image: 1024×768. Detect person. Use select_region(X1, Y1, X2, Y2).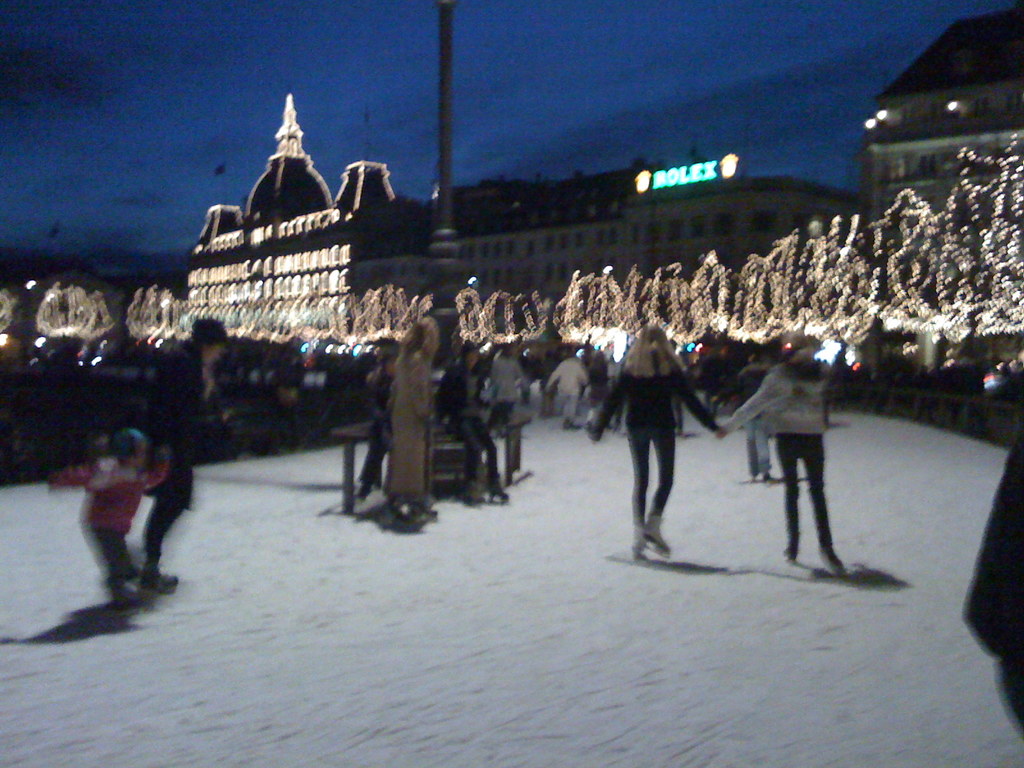
select_region(961, 394, 1023, 740).
